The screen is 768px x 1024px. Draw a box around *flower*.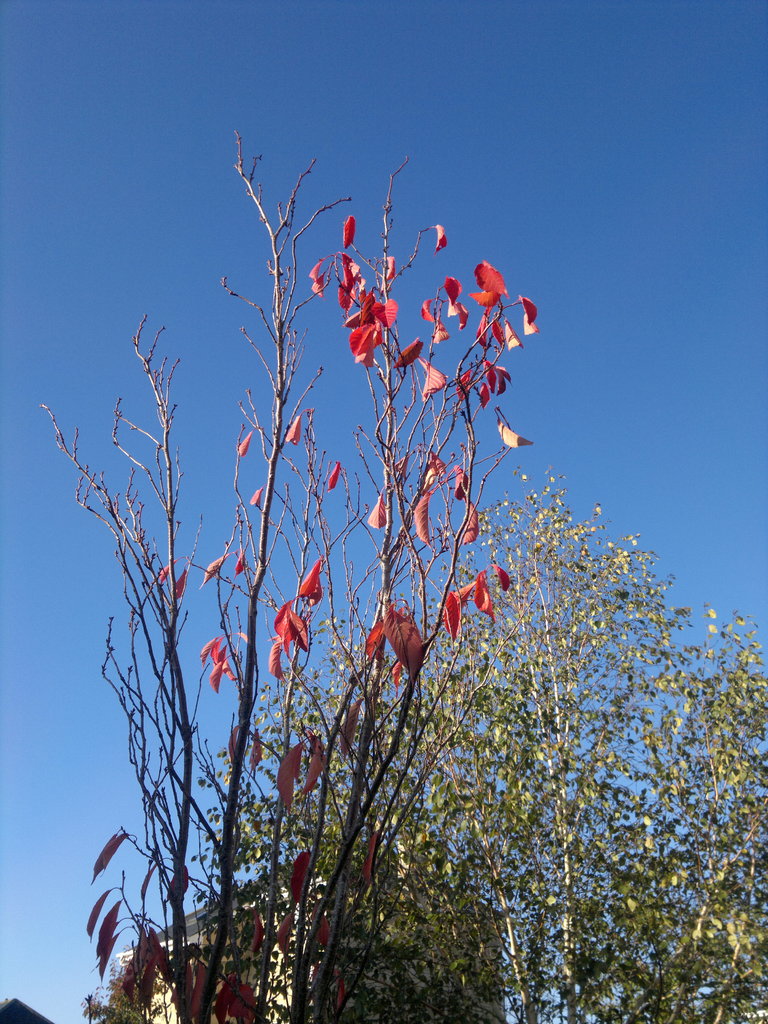
rect(273, 597, 305, 672).
